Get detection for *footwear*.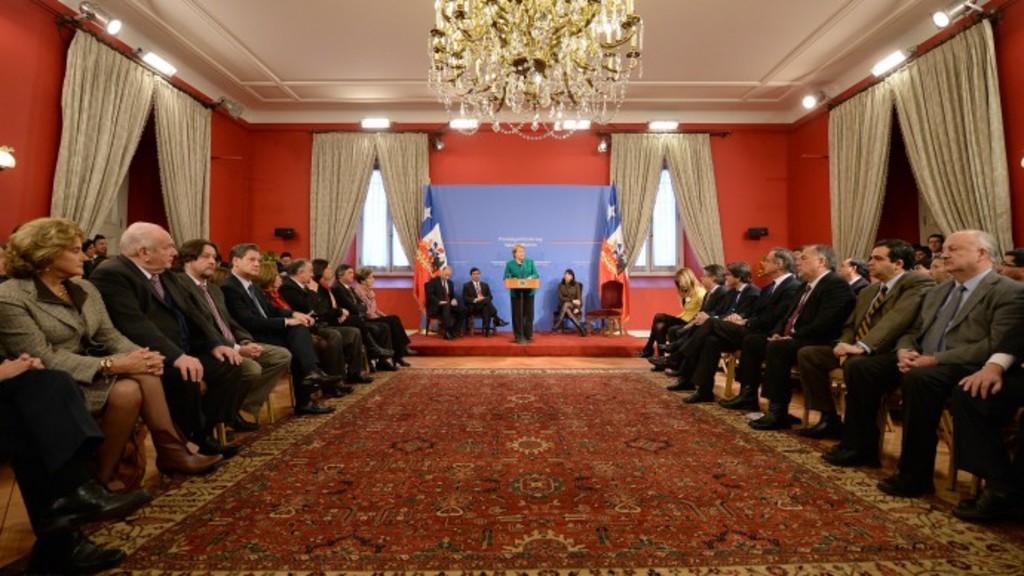
Detection: (806, 419, 838, 438).
